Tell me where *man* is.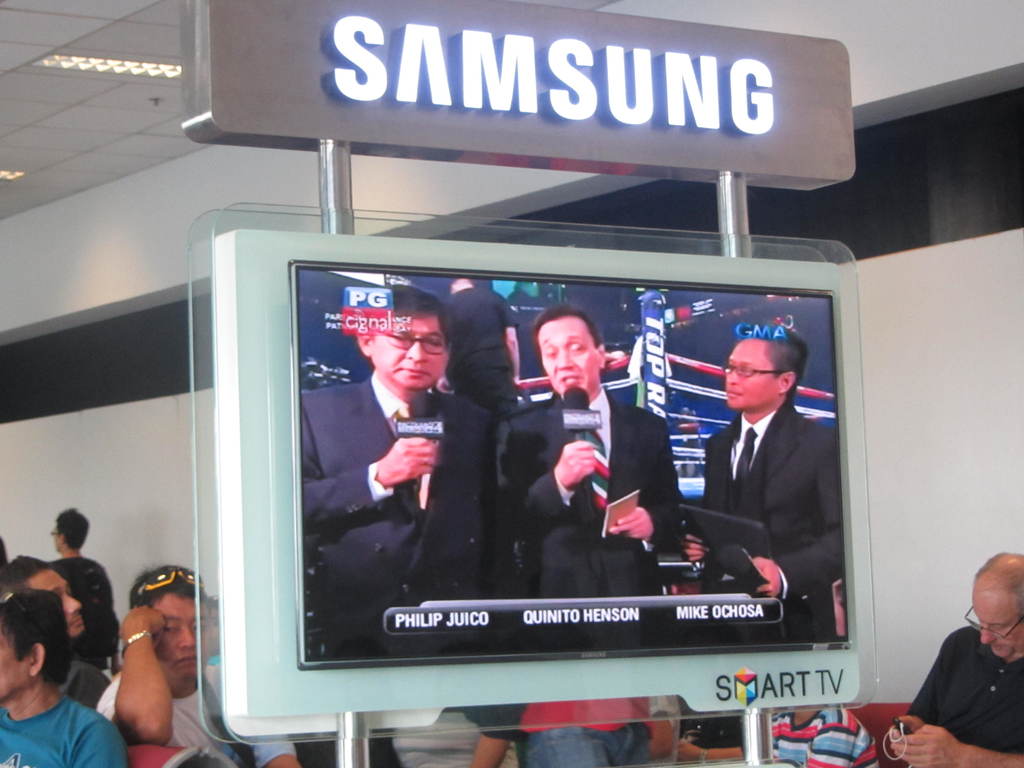
*man* is at bbox=[700, 320, 847, 645].
